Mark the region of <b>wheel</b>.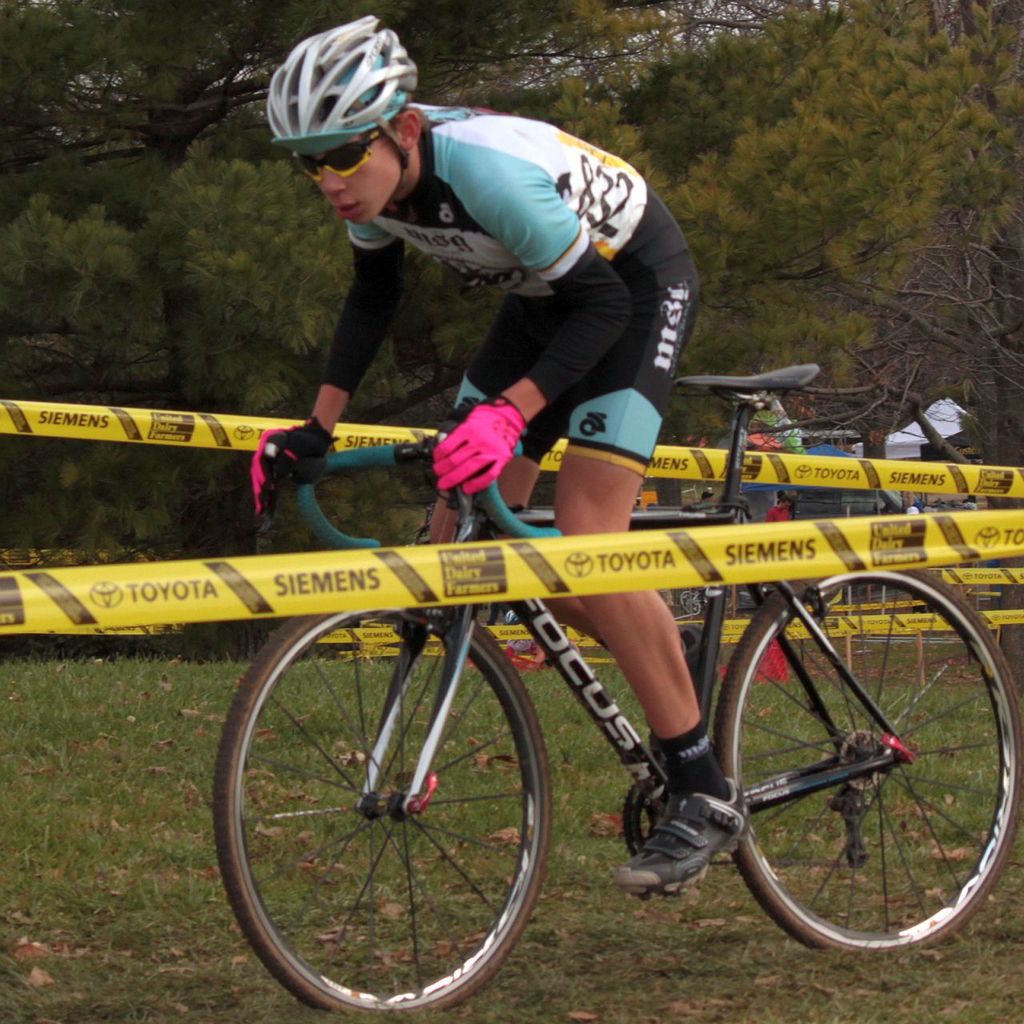
Region: BBox(212, 605, 548, 1018).
